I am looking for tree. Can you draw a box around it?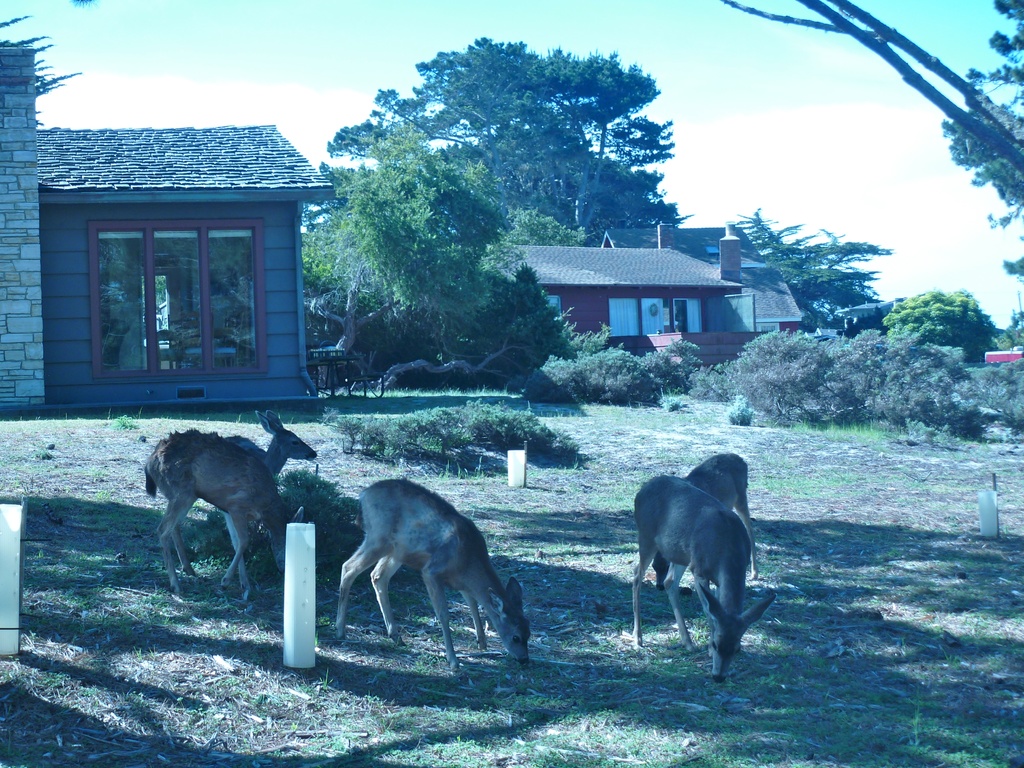
Sure, the bounding box is left=722, top=207, right=899, bottom=331.
